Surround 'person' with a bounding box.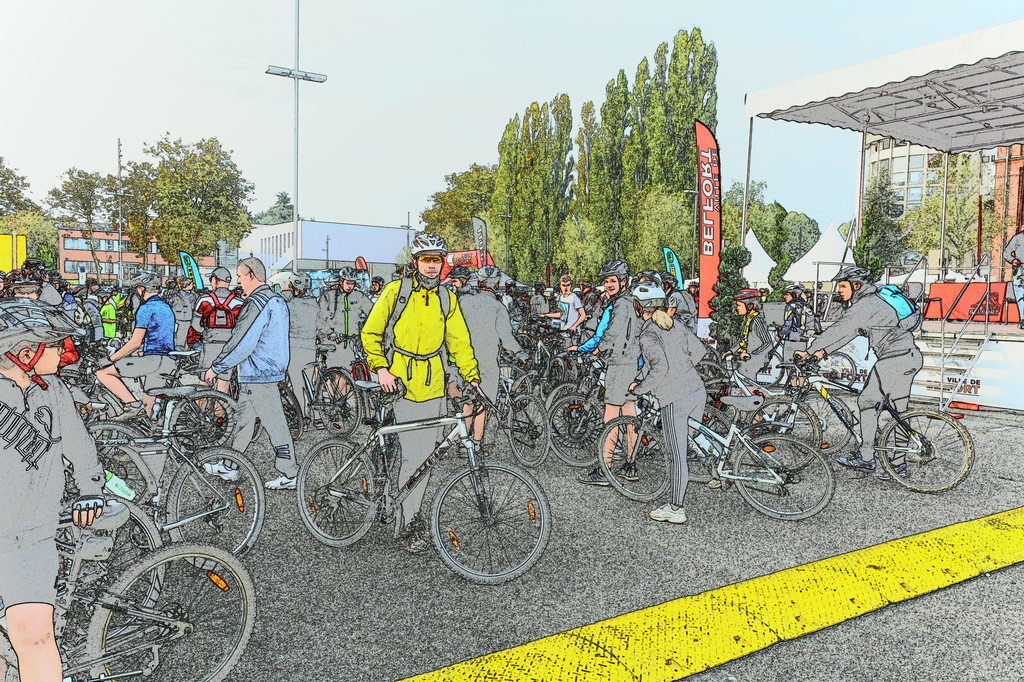
205 242 288 479.
